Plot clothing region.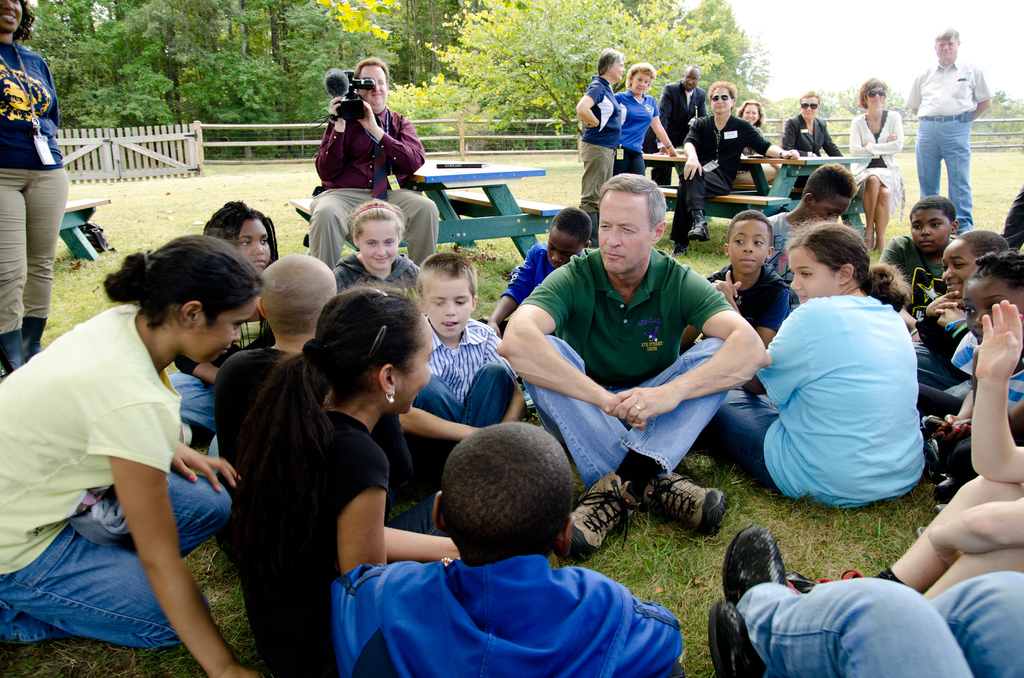
Plotted at 581 82 770 232.
